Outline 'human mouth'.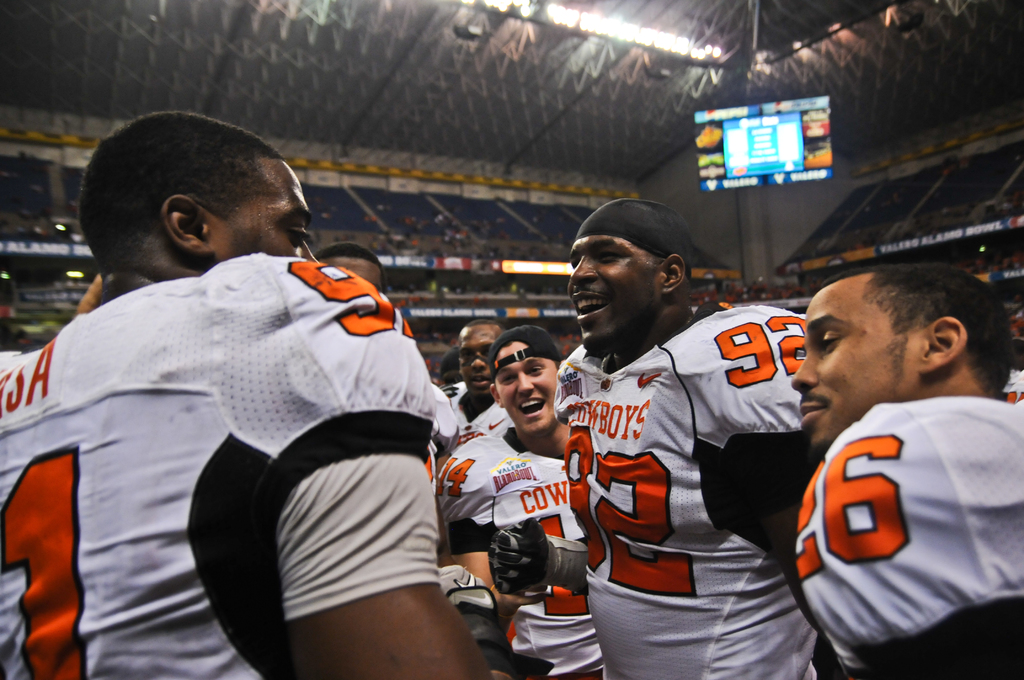
Outline: crop(520, 396, 546, 420).
